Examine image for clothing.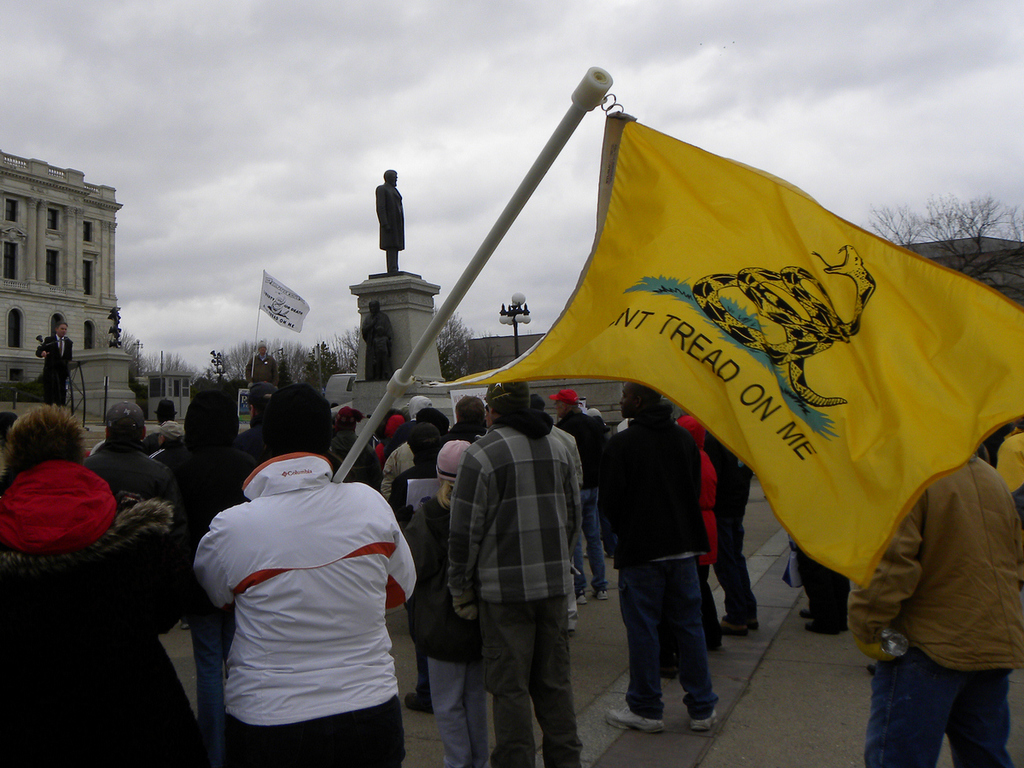
Examination result: x1=163 y1=432 x2=267 y2=743.
